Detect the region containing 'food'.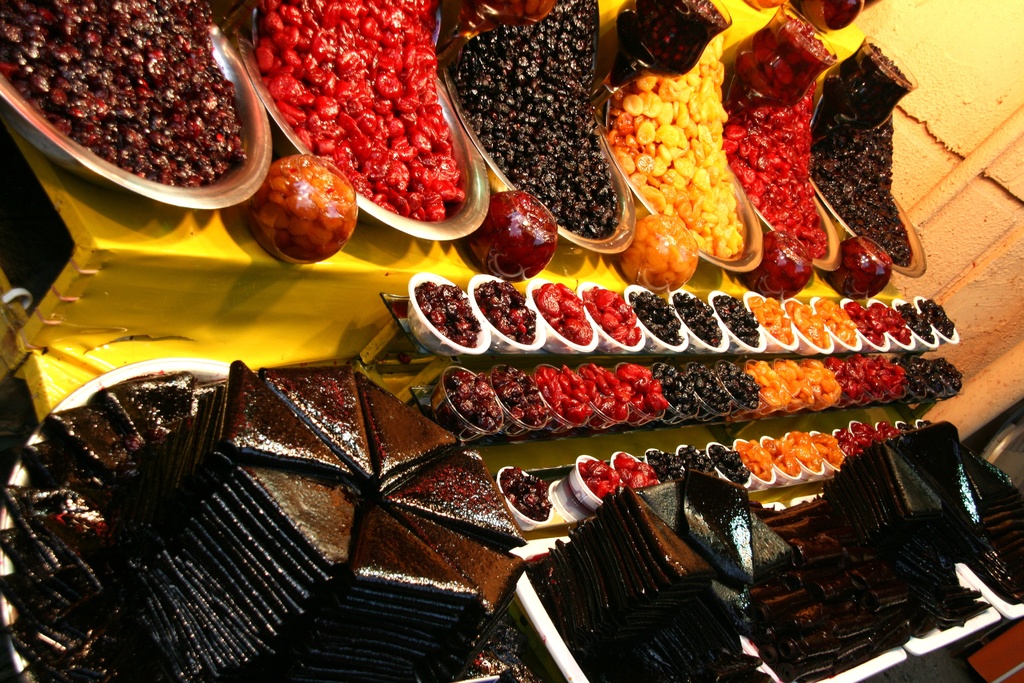
left=620, top=456, right=655, bottom=488.
